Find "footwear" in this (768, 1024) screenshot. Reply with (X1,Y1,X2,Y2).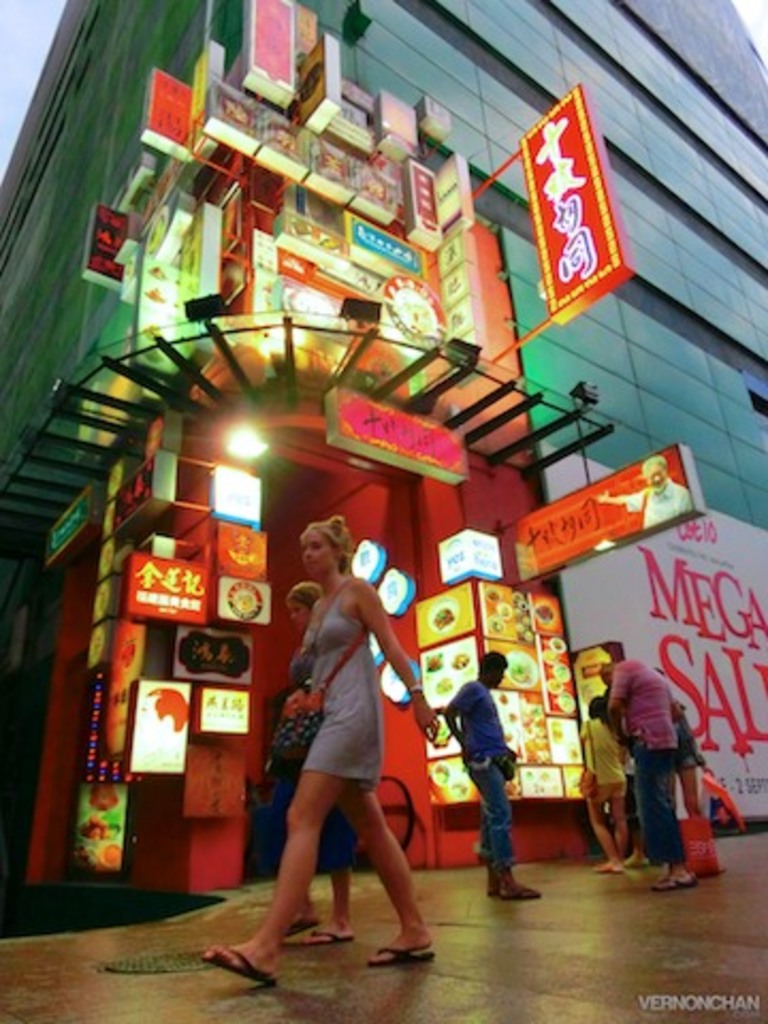
(642,862,700,905).
